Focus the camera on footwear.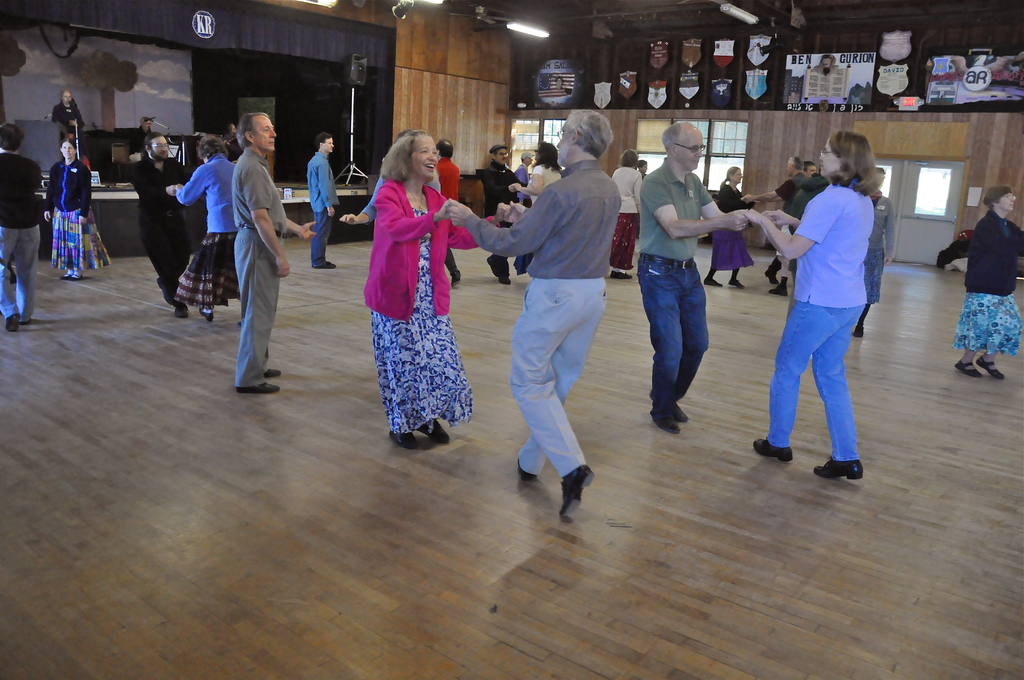
Focus region: {"x1": 957, "y1": 355, "x2": 984, "y2": 380}.
